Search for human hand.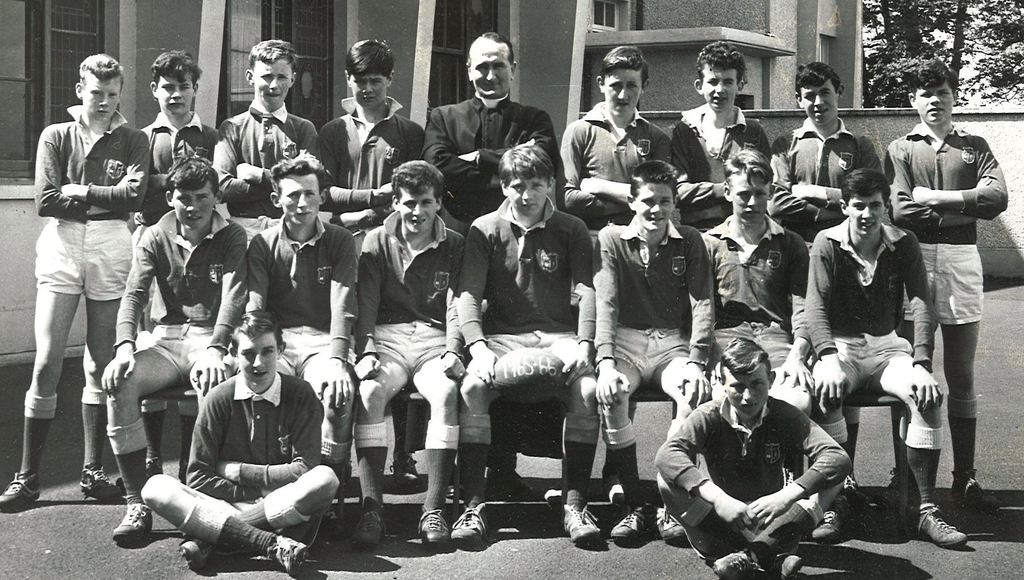
Found at [456,151,469,162].
